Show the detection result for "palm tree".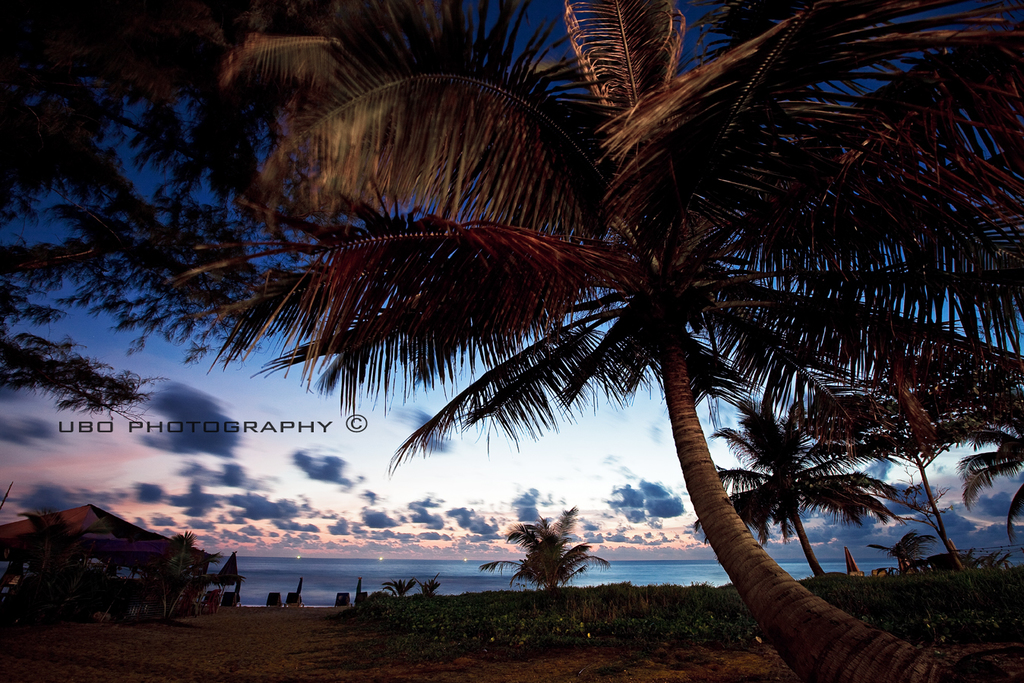
<box>836,340,987,495</box>.
